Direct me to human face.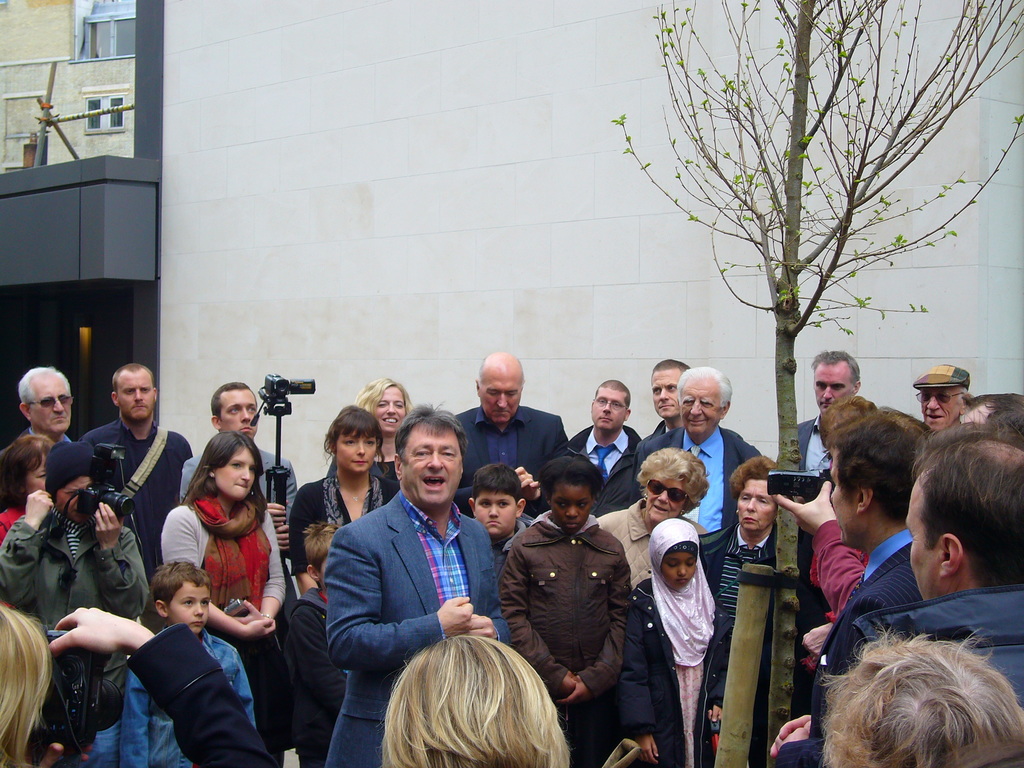
Direction: [left=218, top=394, right=258, bottom=438].
